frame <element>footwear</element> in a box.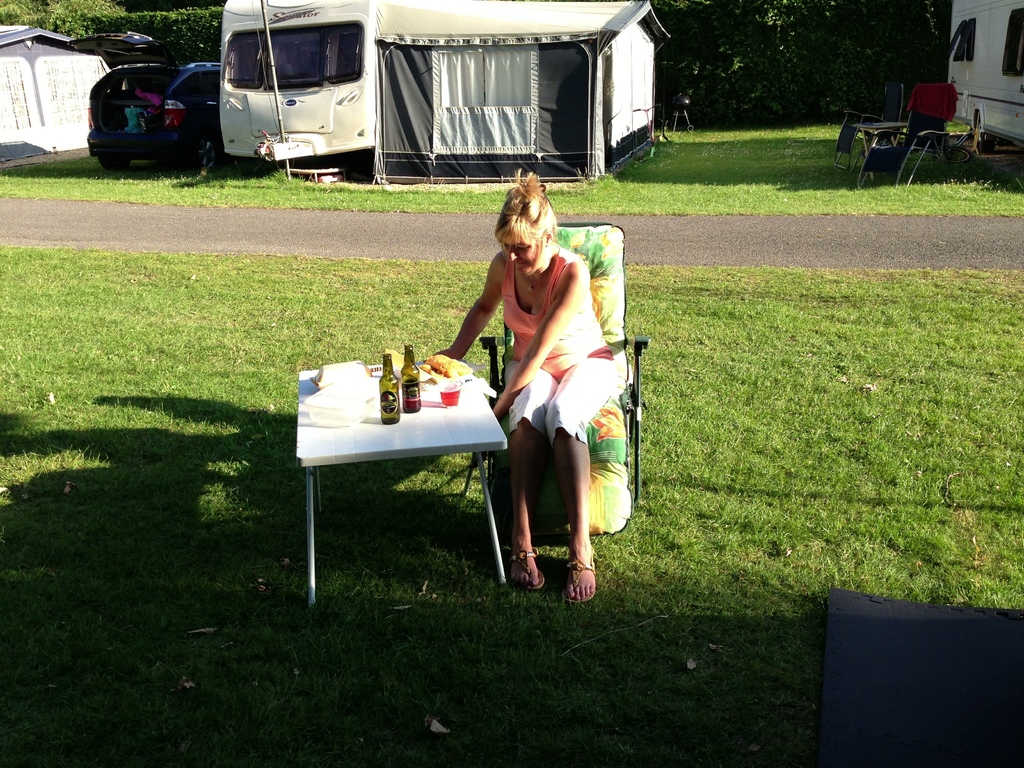
[left=562, top=546, right=601, bottom=600].
